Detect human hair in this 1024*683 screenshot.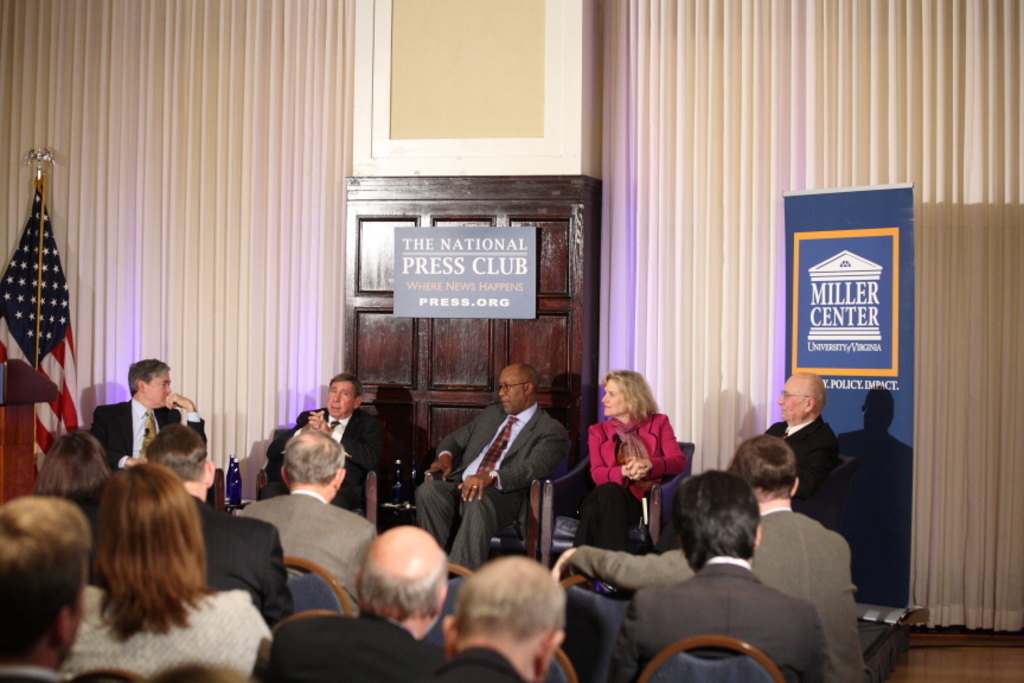
Detection: bbox=(728, 434, 796, 497).
